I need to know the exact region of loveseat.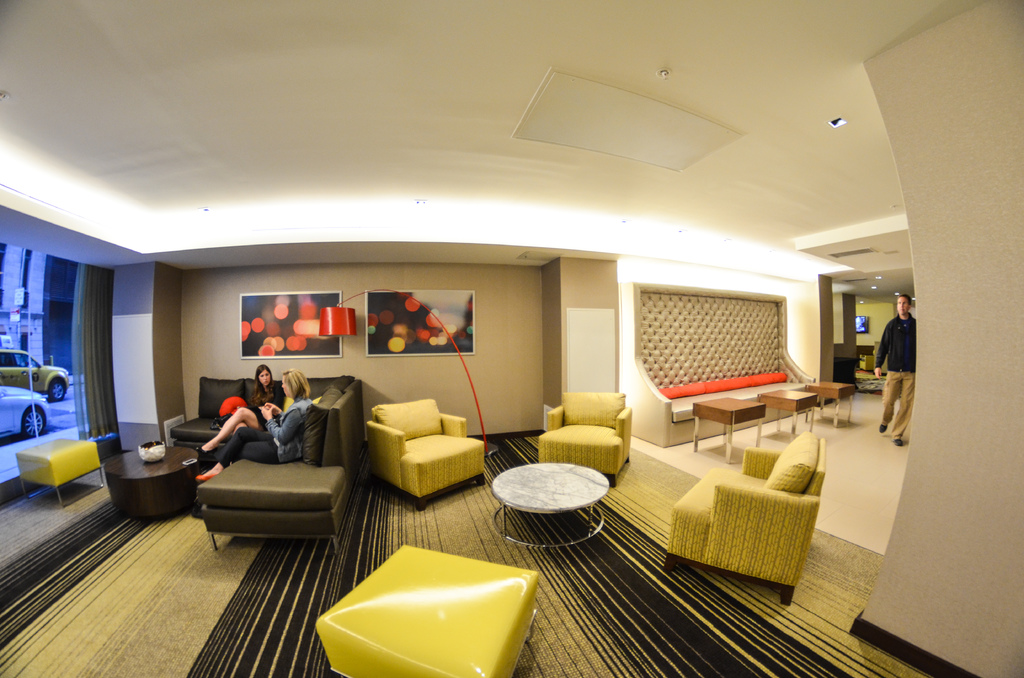
Region: 660,428,829,606.
